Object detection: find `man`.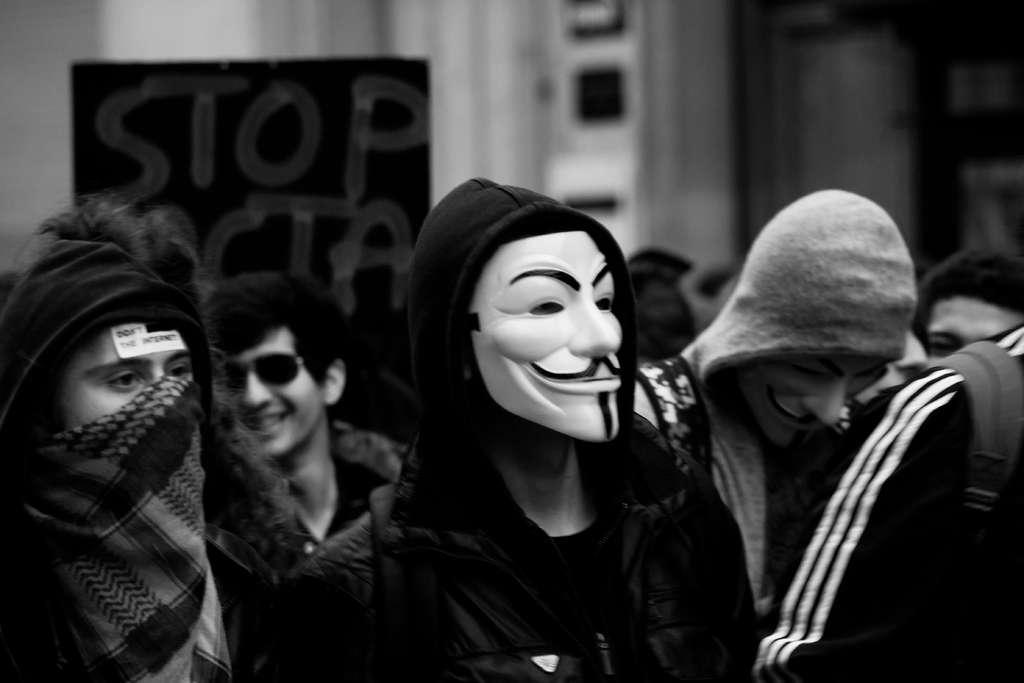
675:186:935:620.
